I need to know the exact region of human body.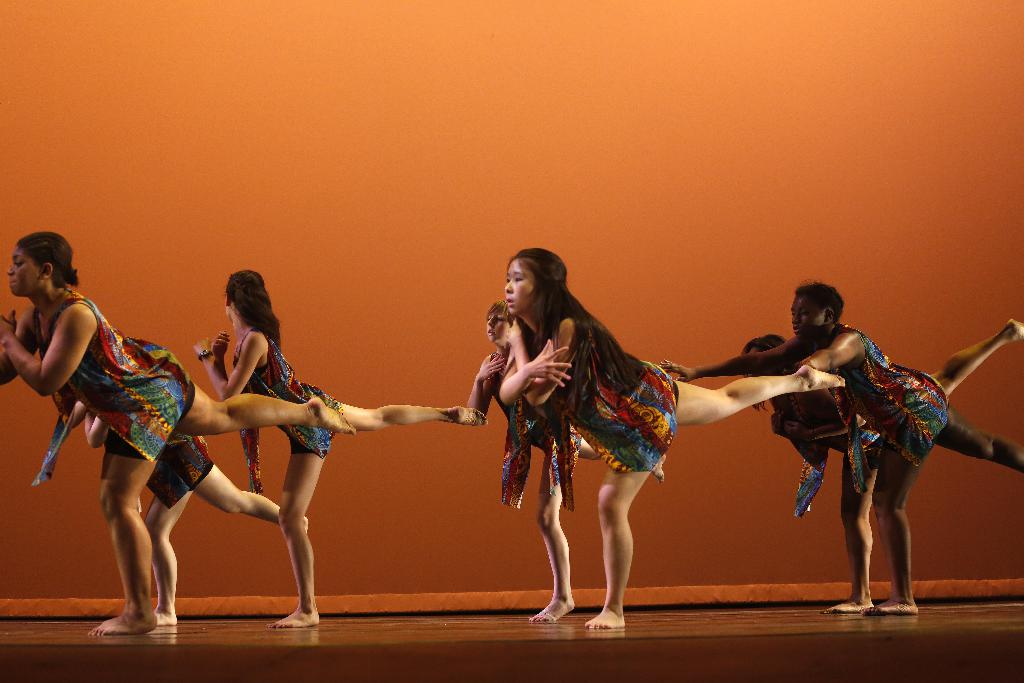
Region: 499, 304, 844, 630.
